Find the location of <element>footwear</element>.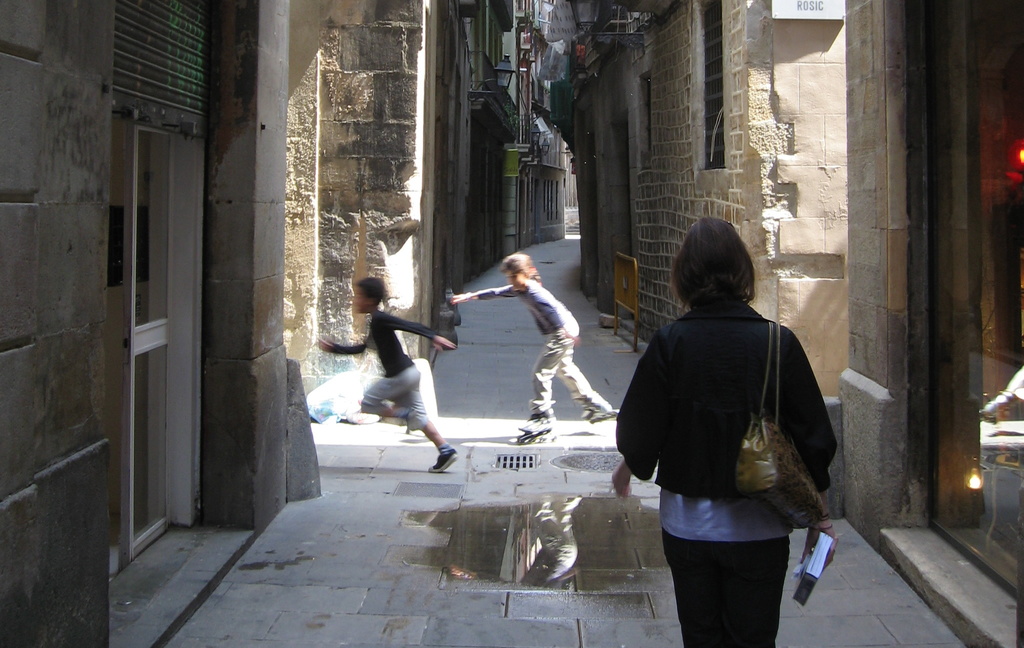
Location: pyautogui.locateOnScreen(425, 448, 466, 471).
